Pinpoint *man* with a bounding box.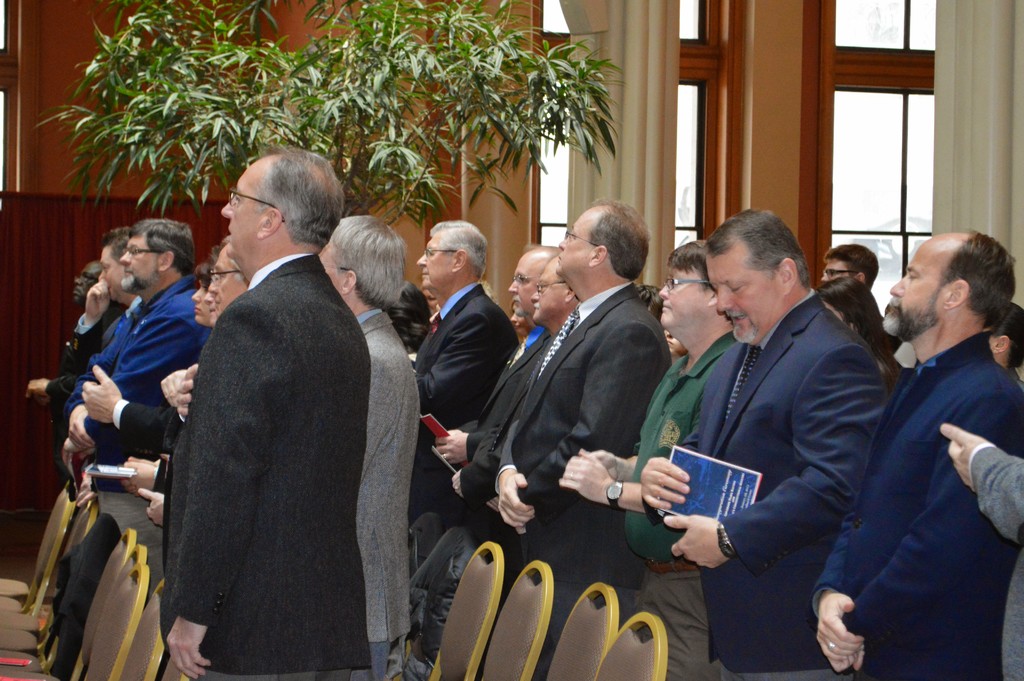
<bbox>72, 218, 197, 425</bbox>.
